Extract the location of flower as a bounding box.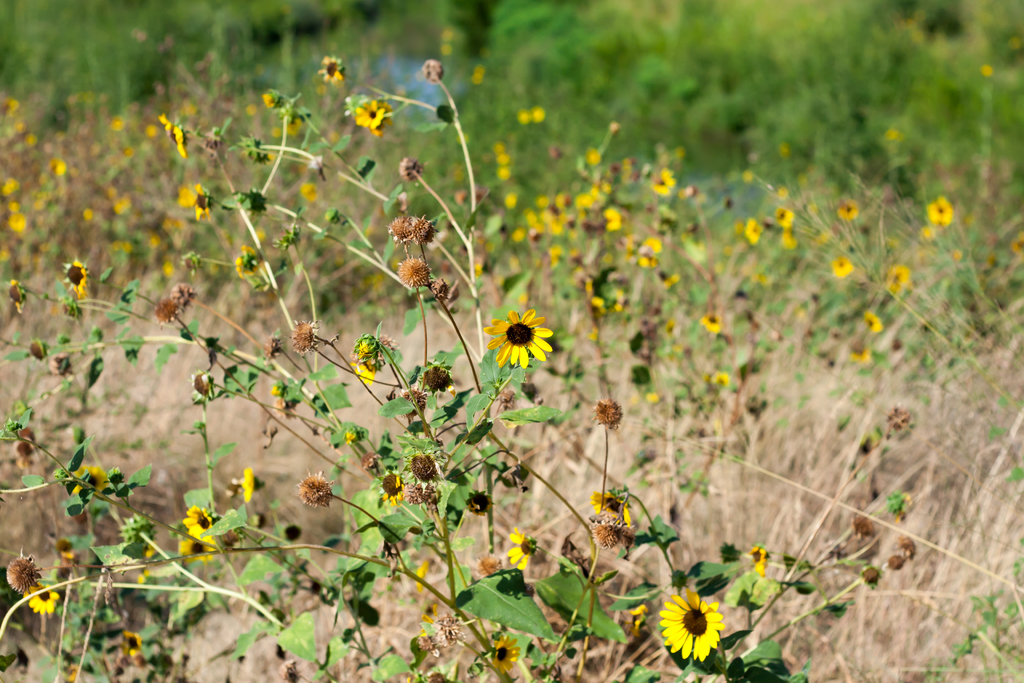
box(181, 537, 216, 559).
